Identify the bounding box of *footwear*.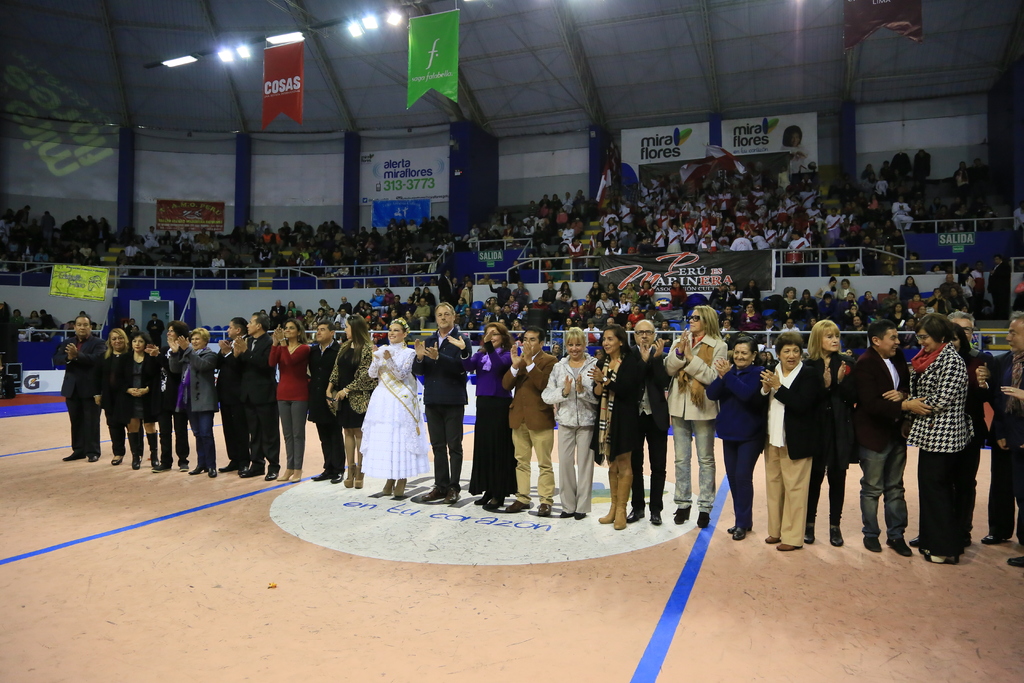
83/451/101/463.
